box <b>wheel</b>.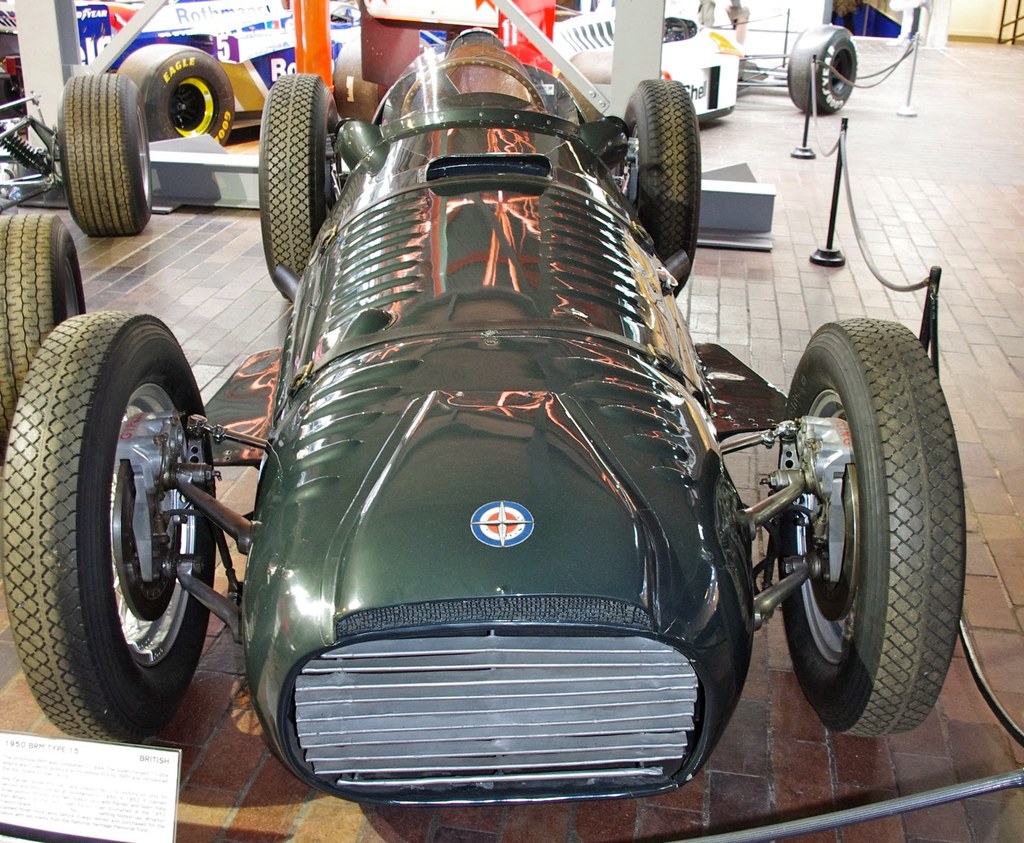
left=0, top=293, right=206, bottom=726.
